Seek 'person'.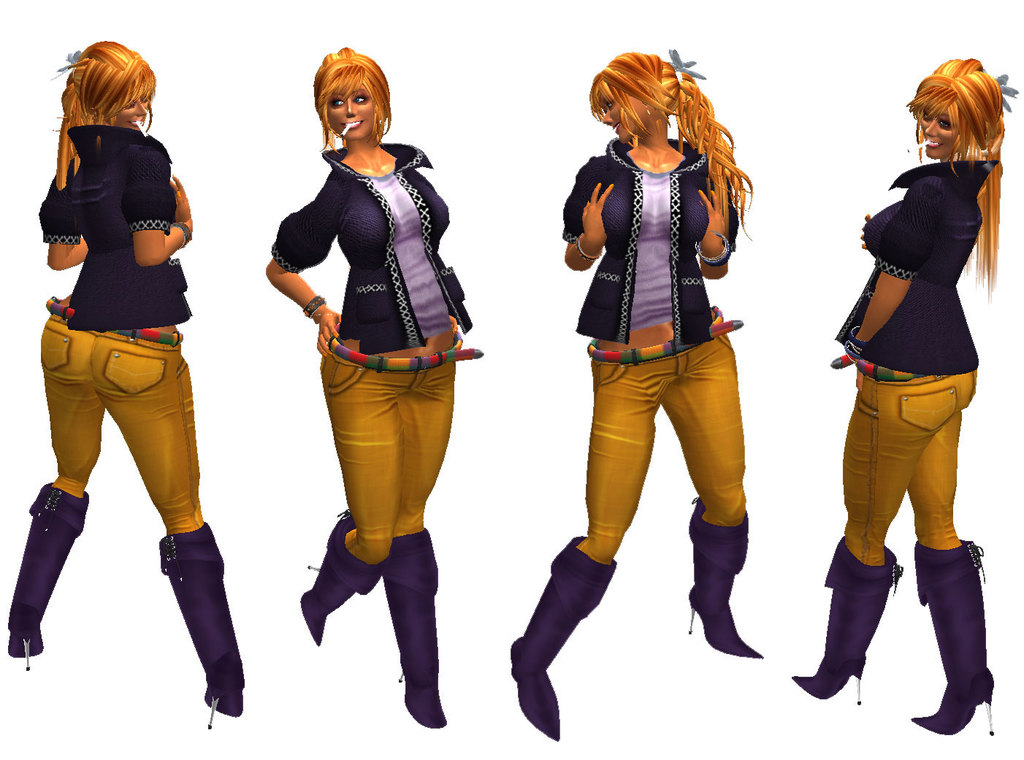
<box>267,48,482,729</box>.
